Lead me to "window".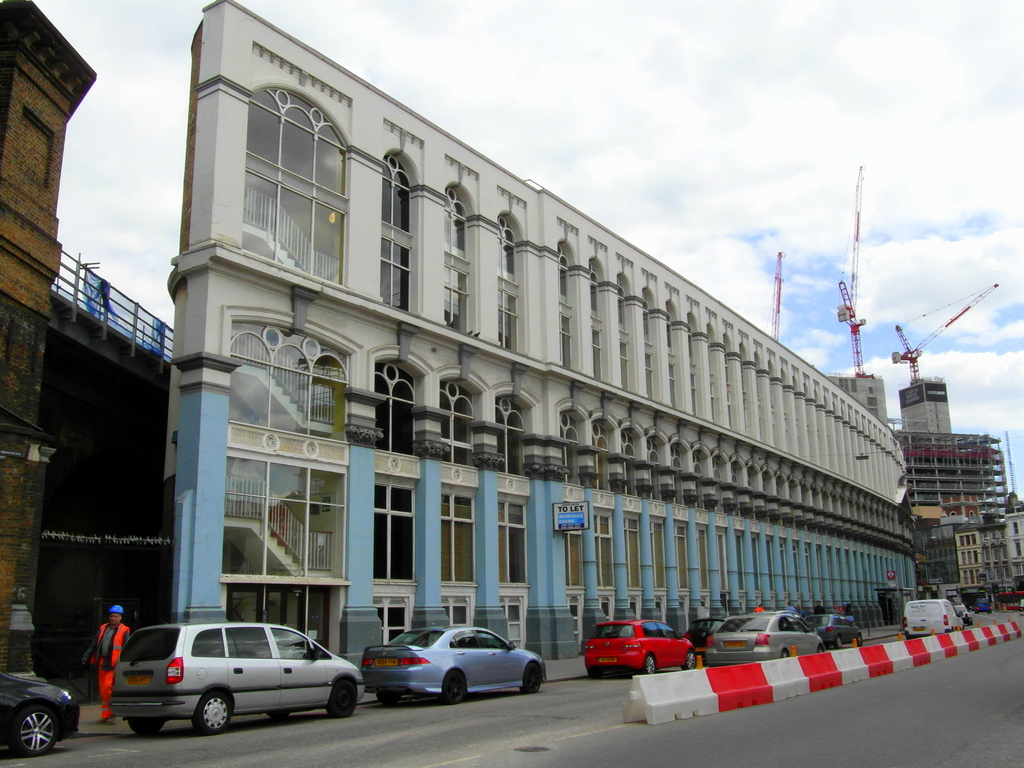
Lead to select_region(671, 519, 694, 590).
